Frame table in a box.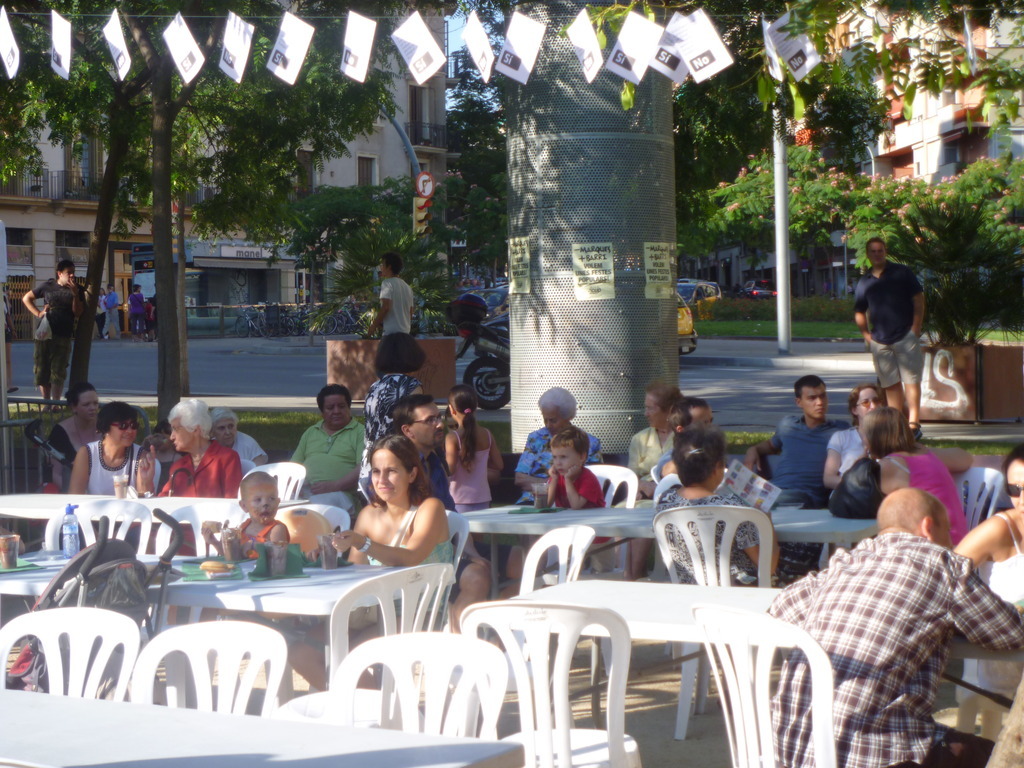
463, 505, 883, 540.
